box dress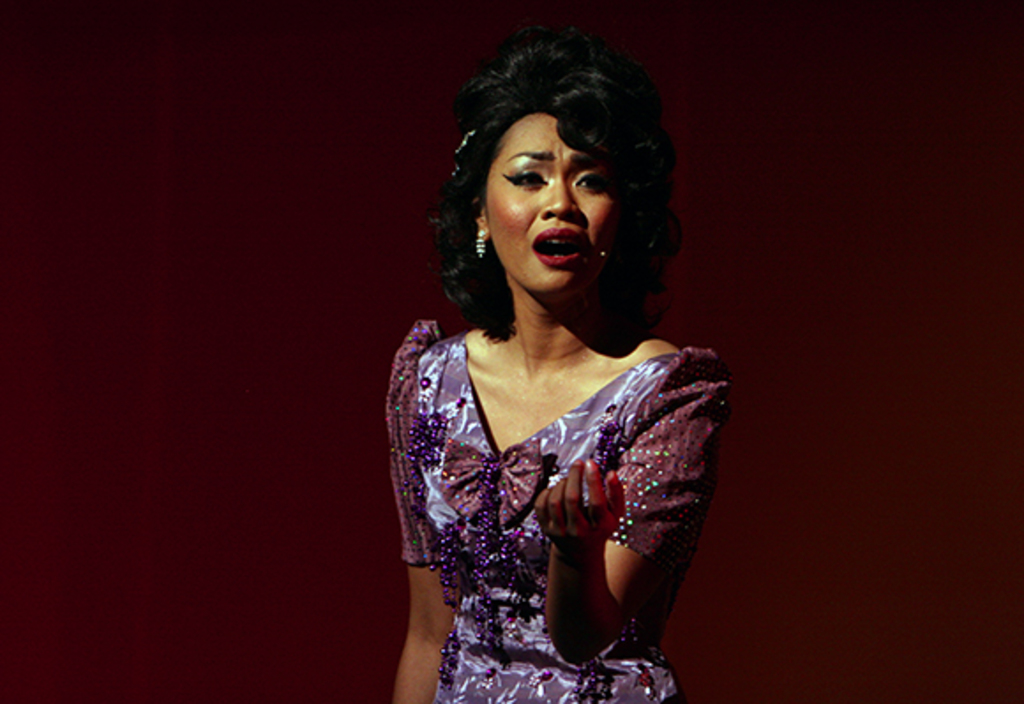
BBox(387, 318, 727, 700)
